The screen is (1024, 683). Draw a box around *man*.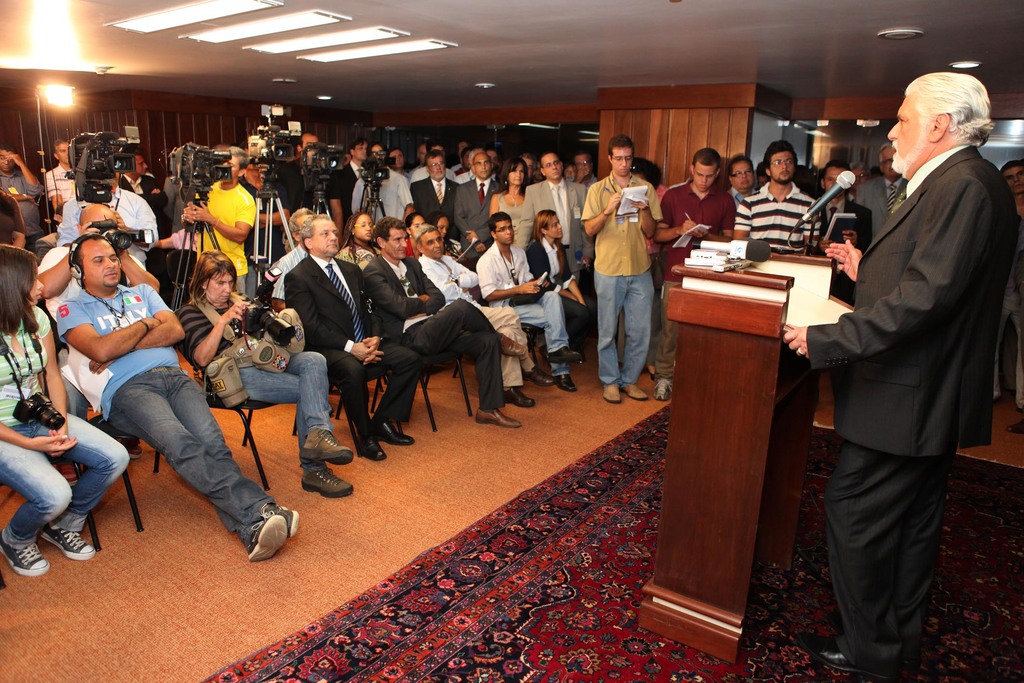
178/141/254/299.
